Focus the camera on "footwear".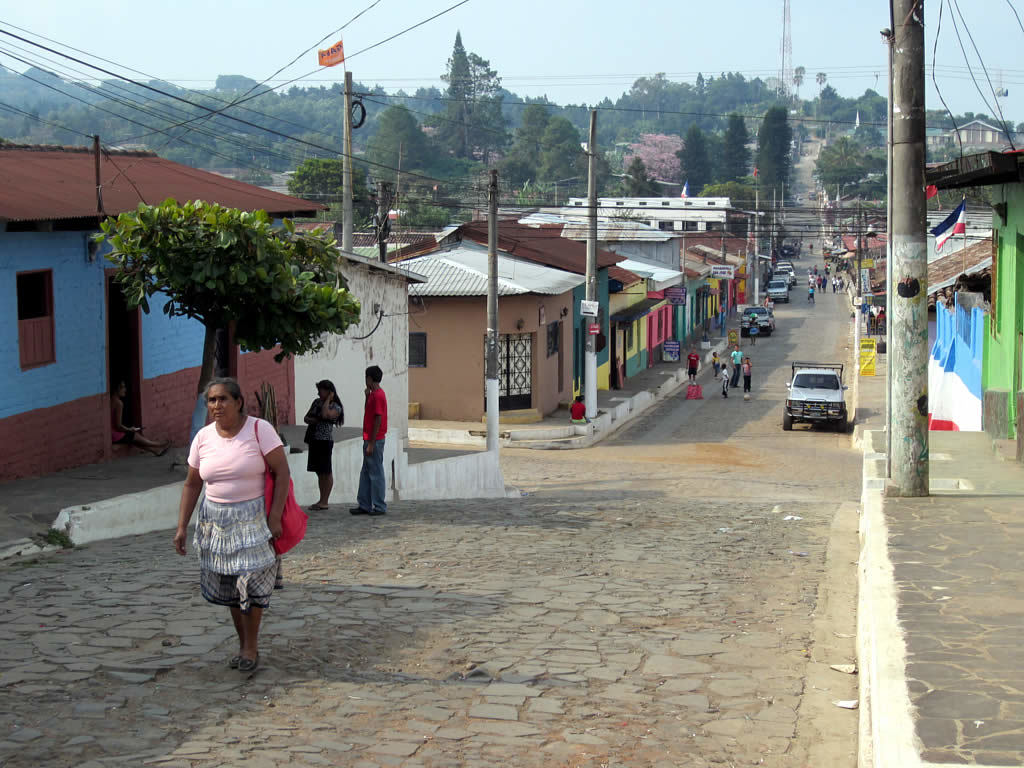
Focus region: [left=367, top=505, right=385, bottom=513].
